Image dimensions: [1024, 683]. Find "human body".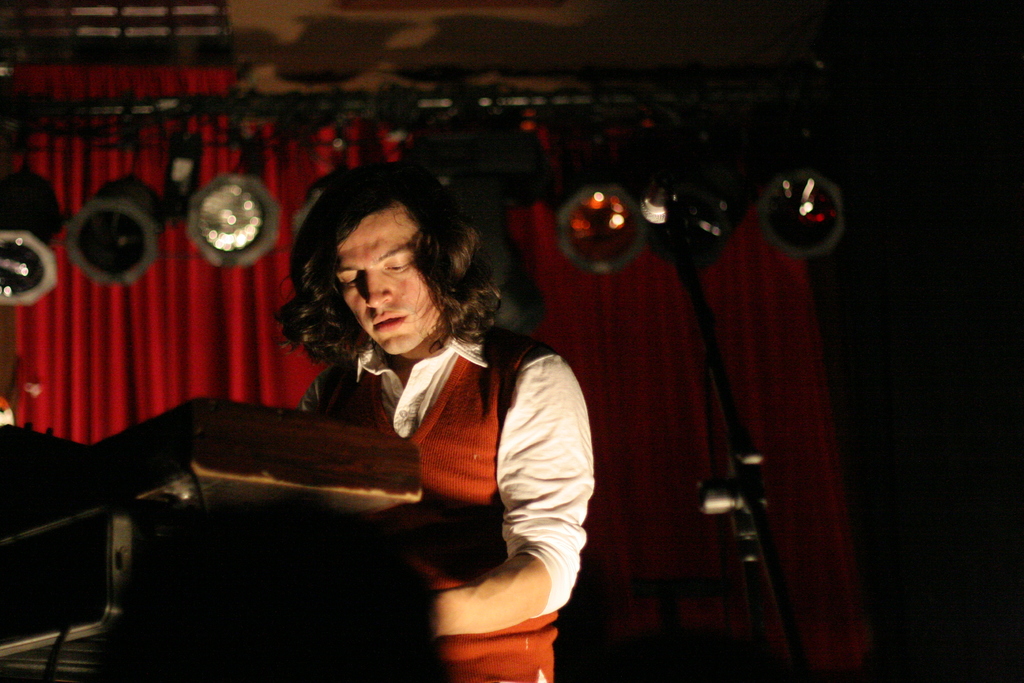
60,181,685,682.
